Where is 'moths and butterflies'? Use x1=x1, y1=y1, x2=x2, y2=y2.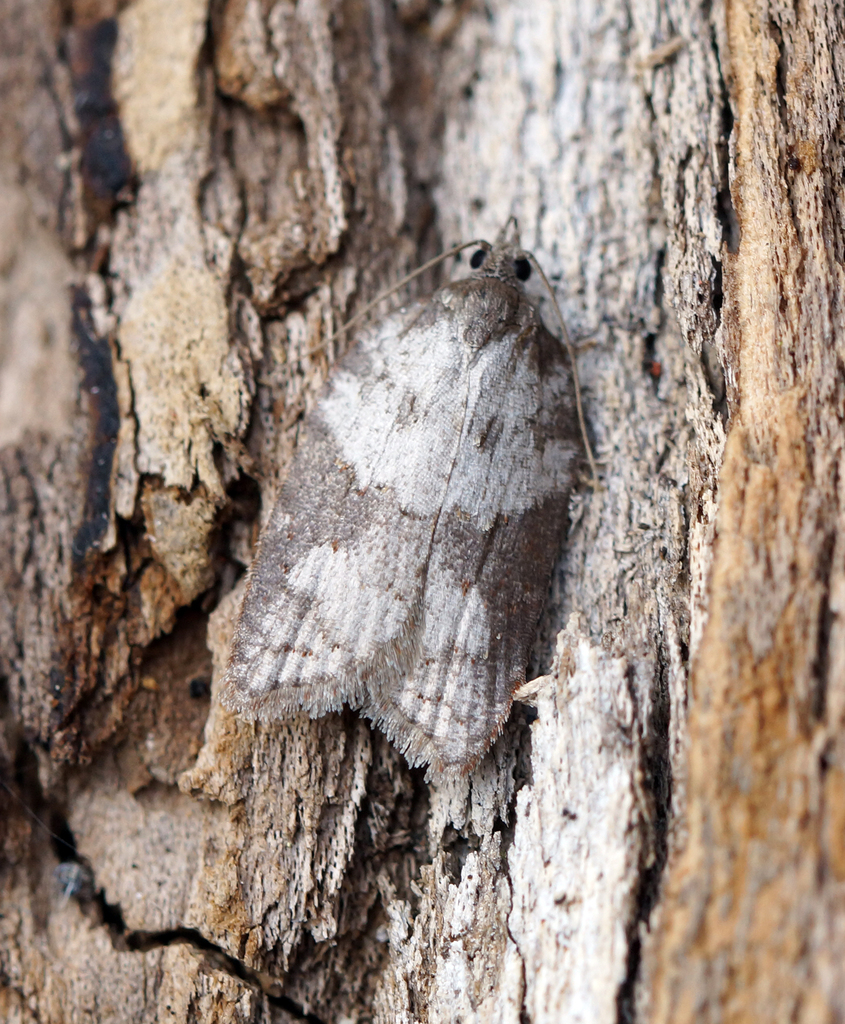
x1=207, y1=211, x2=608, y2=790.
